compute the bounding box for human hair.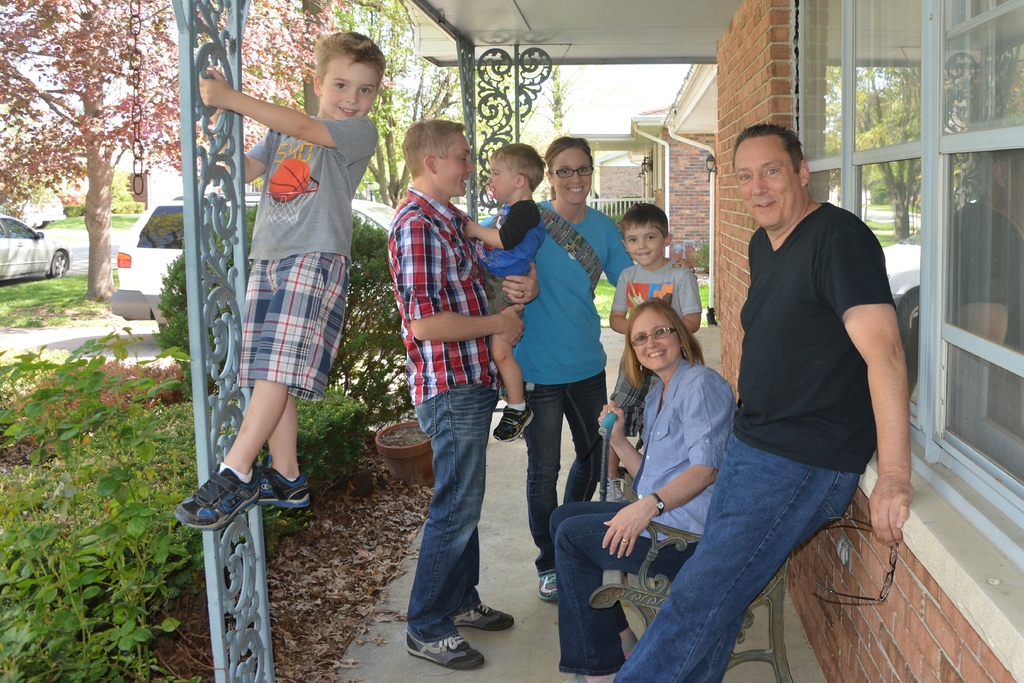
[x1=401, y1=115, x2=473, y2=186].
